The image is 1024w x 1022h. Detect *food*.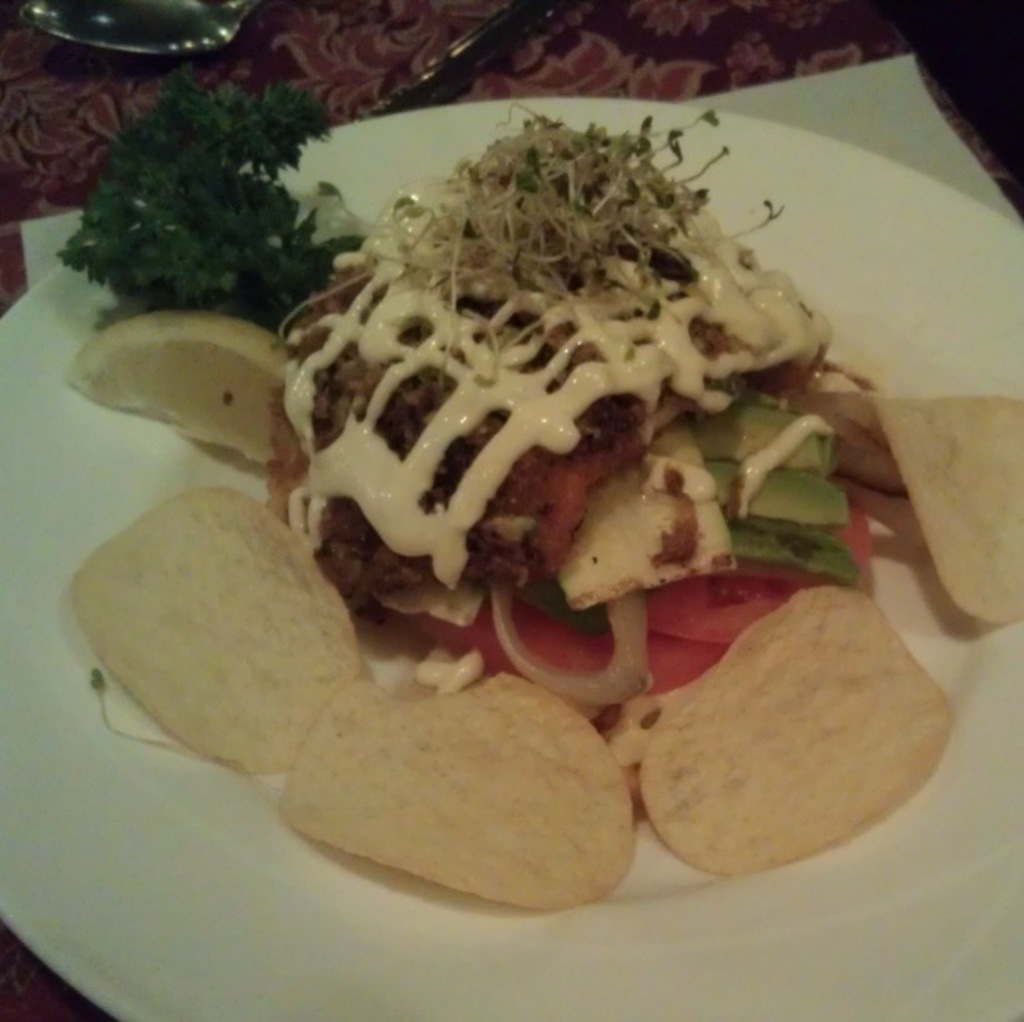
Detection: [52,68,367,337].
